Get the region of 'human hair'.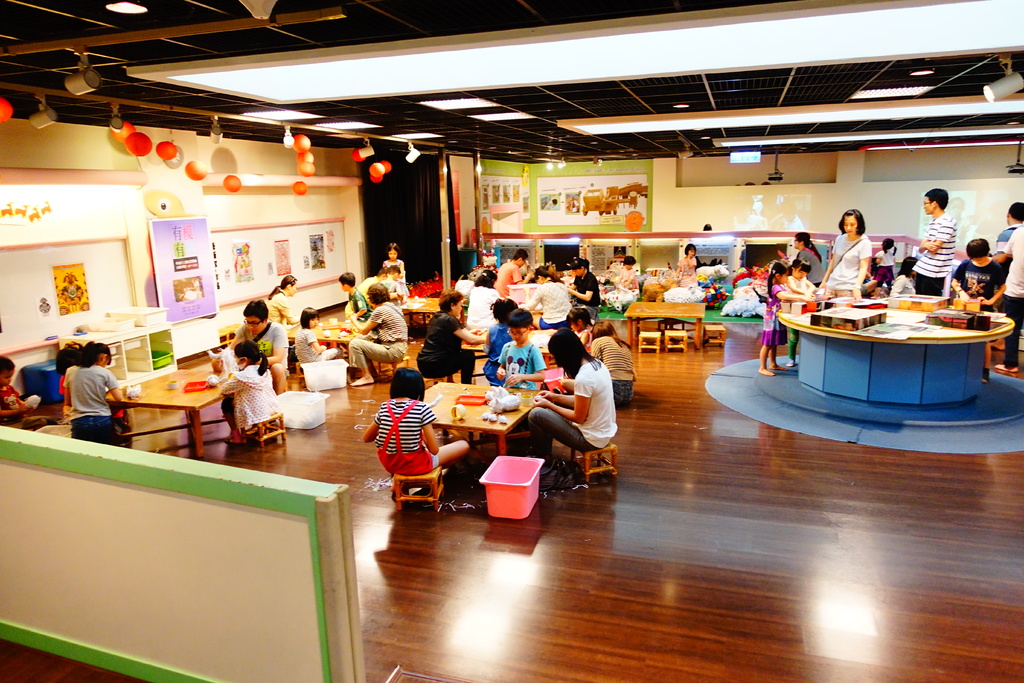
x1=508 y1=304 x2=529 y2=330.
